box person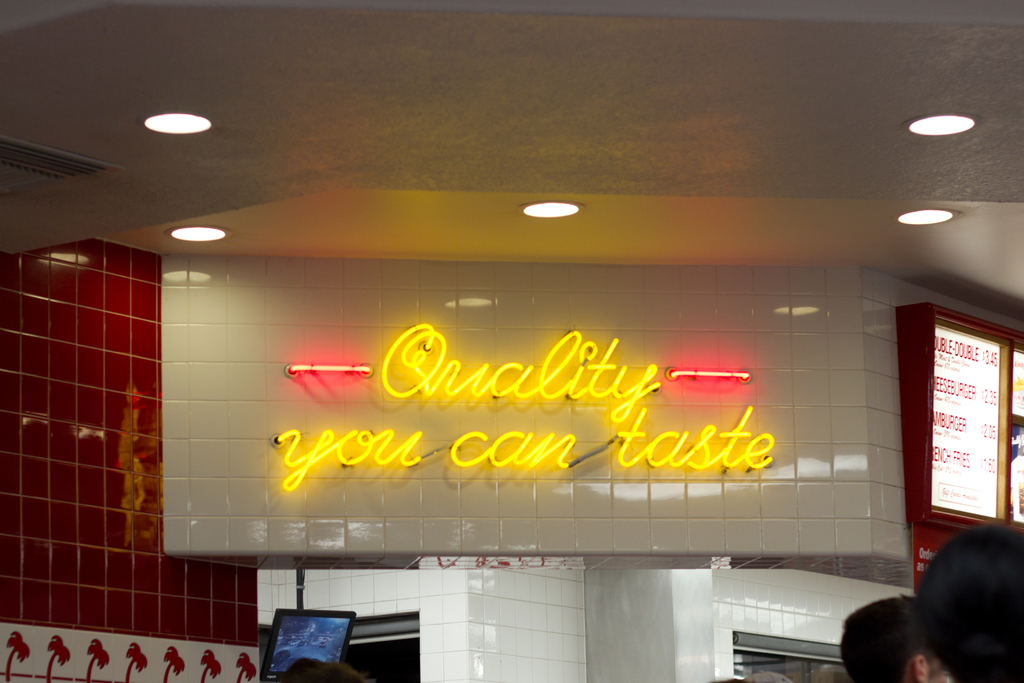
x1=836 y1=595 x2=954 y2=682
